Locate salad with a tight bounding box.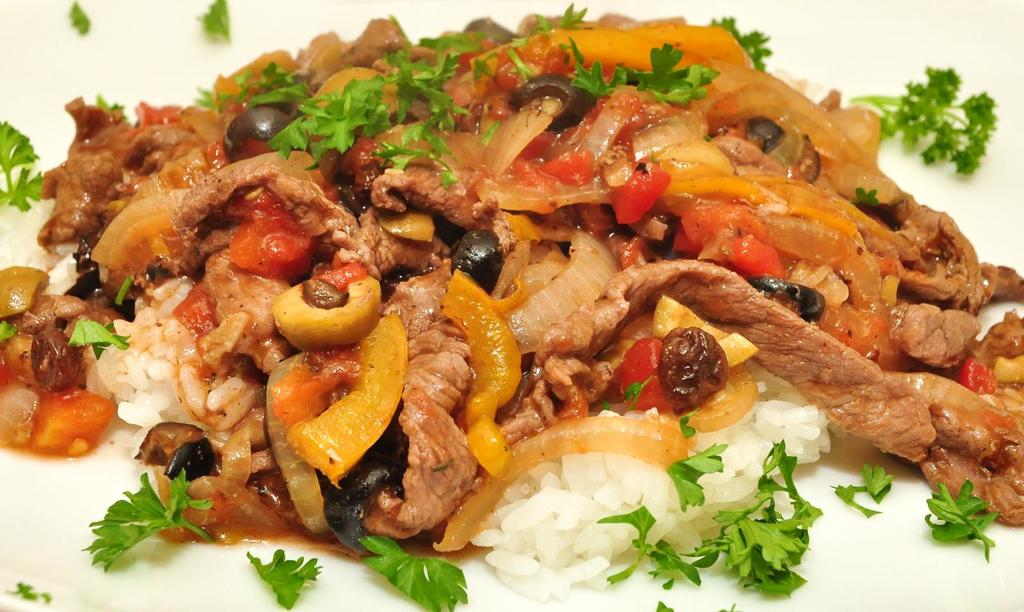
region(0, 0, 1023, 611).
